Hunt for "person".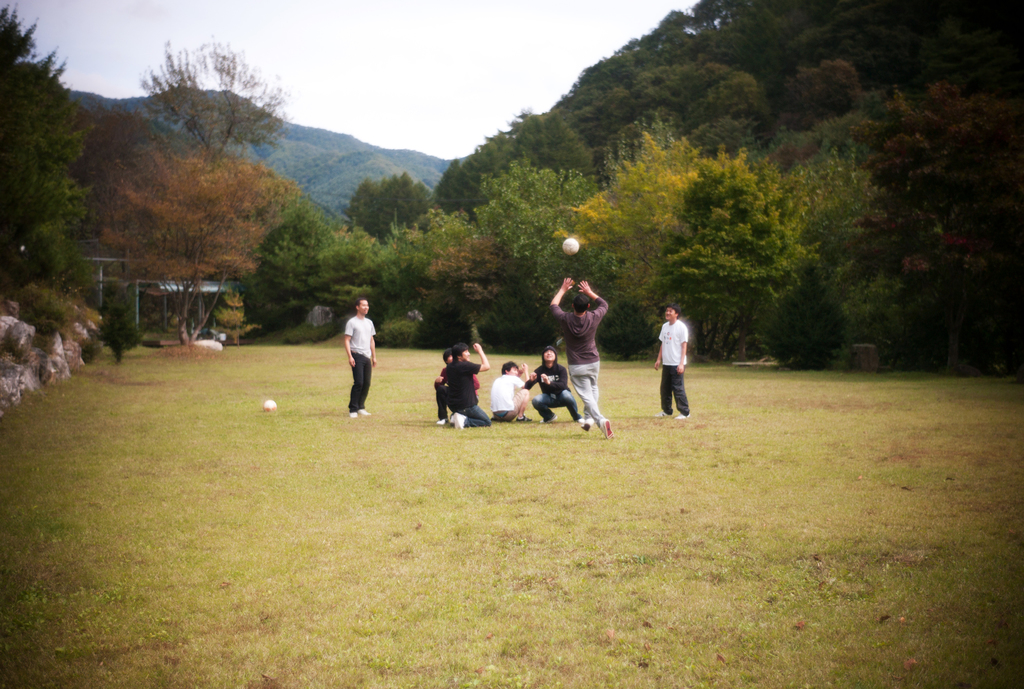
Hunted down at <box>346,297,378,427</box>.
